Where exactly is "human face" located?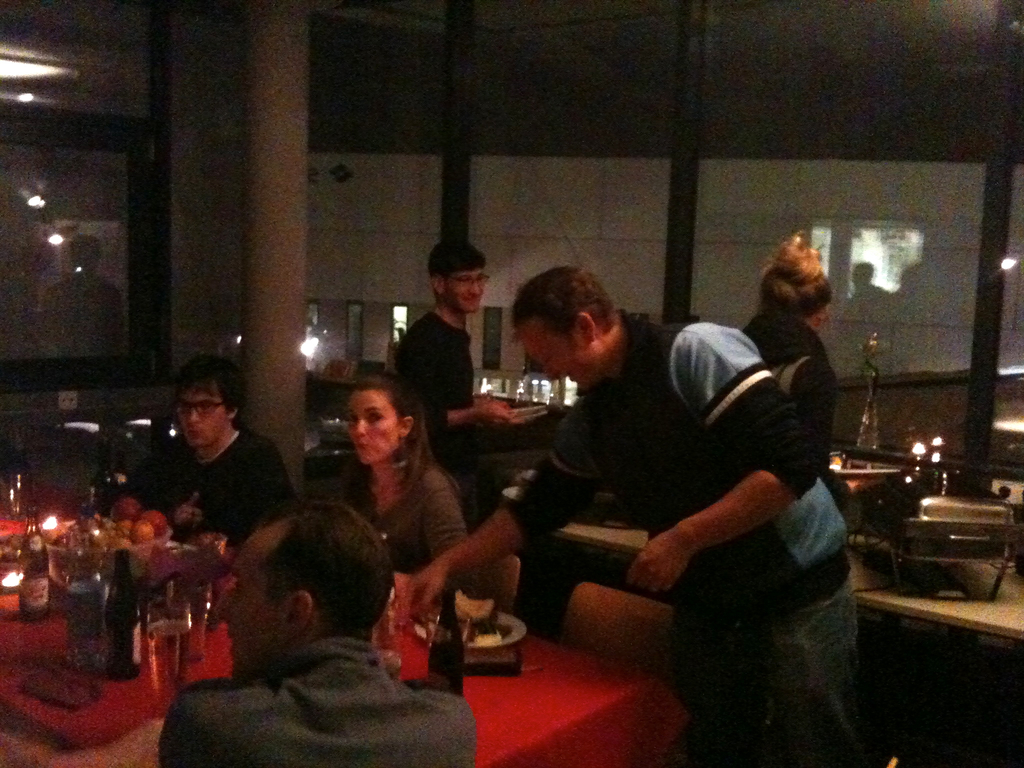
Its bounding box is rect(438, 262, 486, 312).
